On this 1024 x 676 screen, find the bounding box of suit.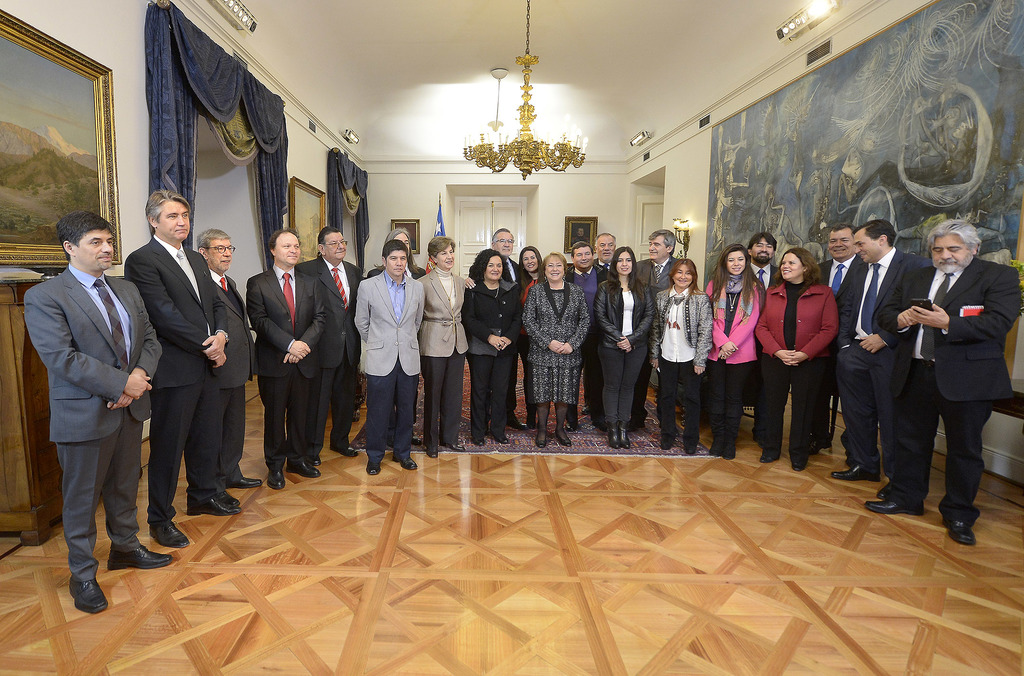
Bounding box: [314,255,364,453].
